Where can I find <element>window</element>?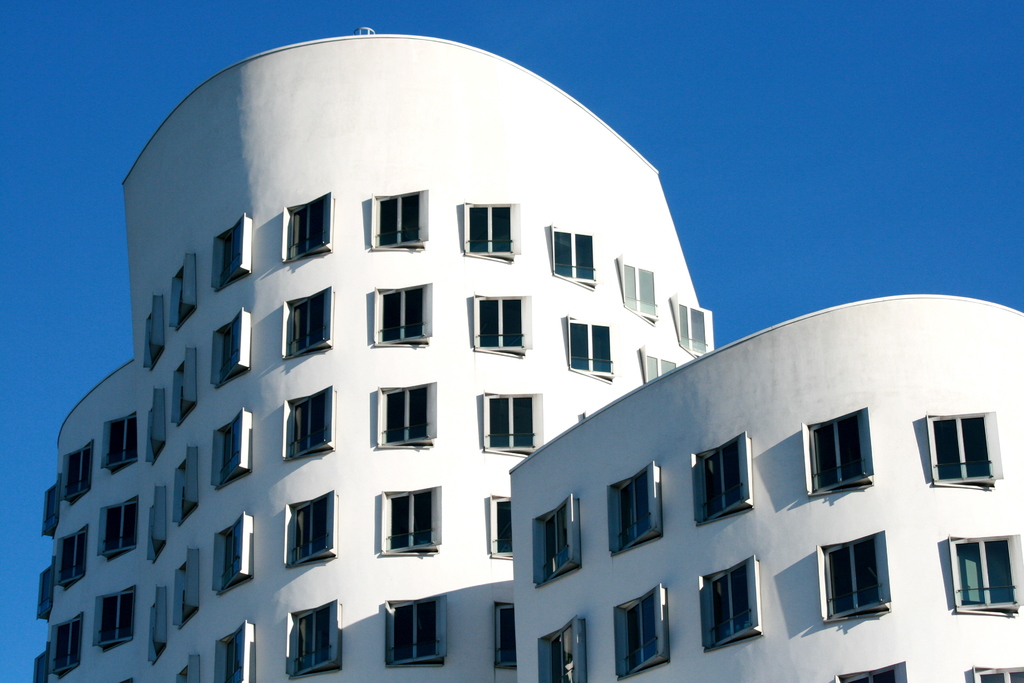
You can find it at (211, 513, 254, 593).
